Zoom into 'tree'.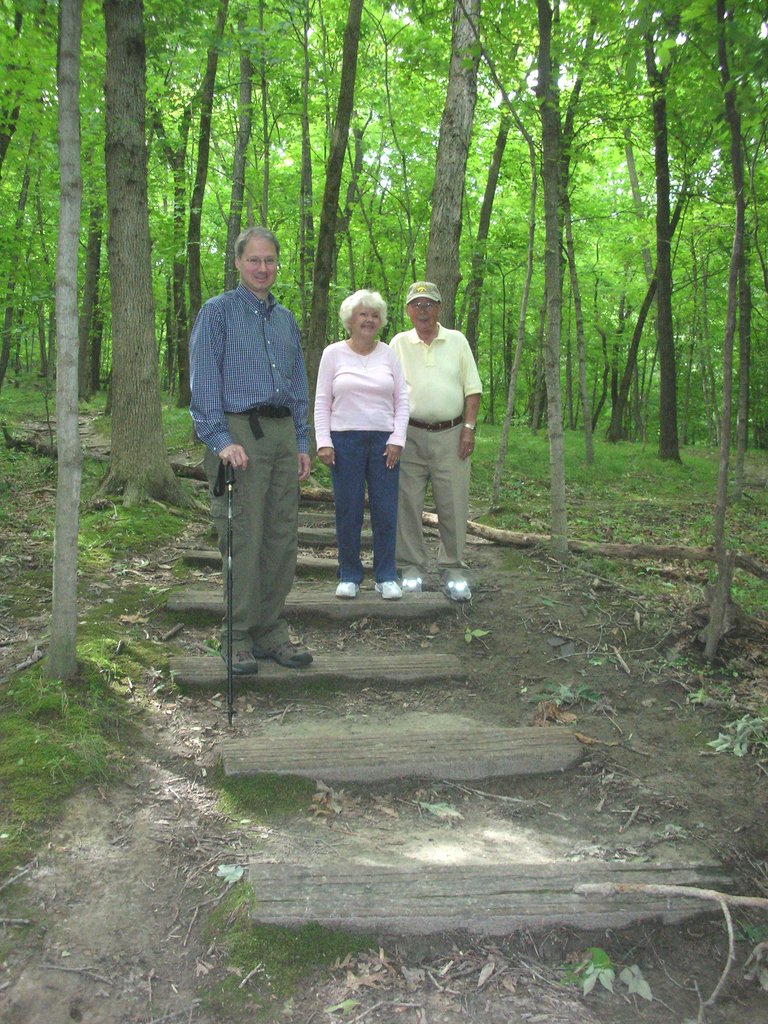
Zoom target: l=93, t=0, r=212, b=511.
